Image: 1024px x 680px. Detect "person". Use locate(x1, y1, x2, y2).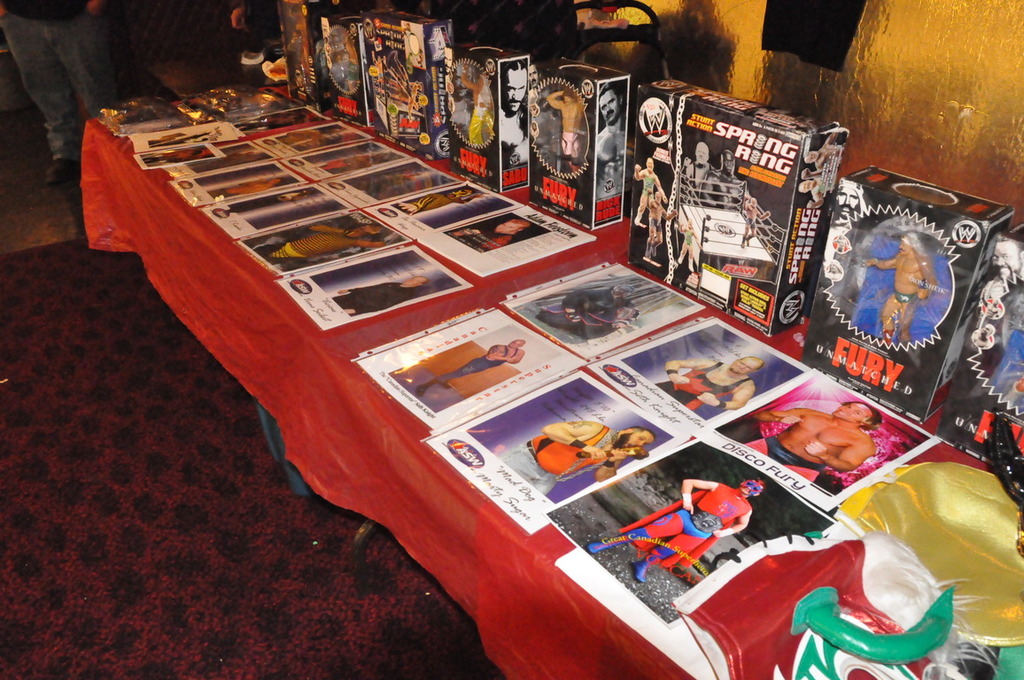
locate(547, 88, 586, 167).
